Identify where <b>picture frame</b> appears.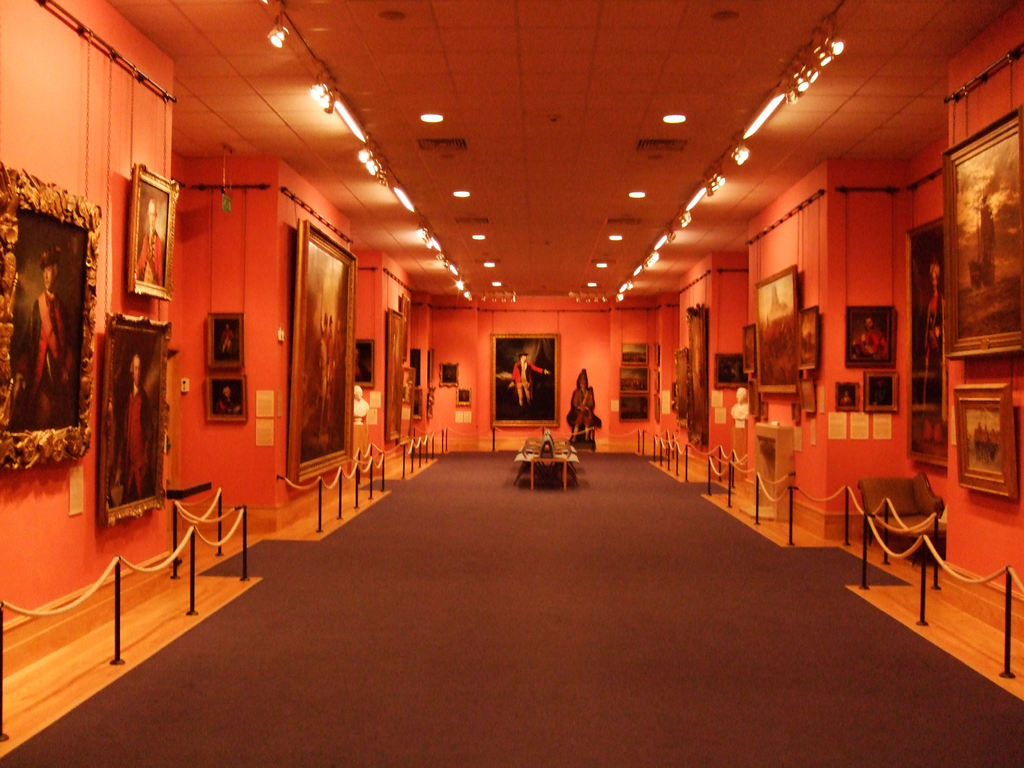
Appears at {"x1": 801, "y1": 382, "x2": 816, "y2": 417}.
